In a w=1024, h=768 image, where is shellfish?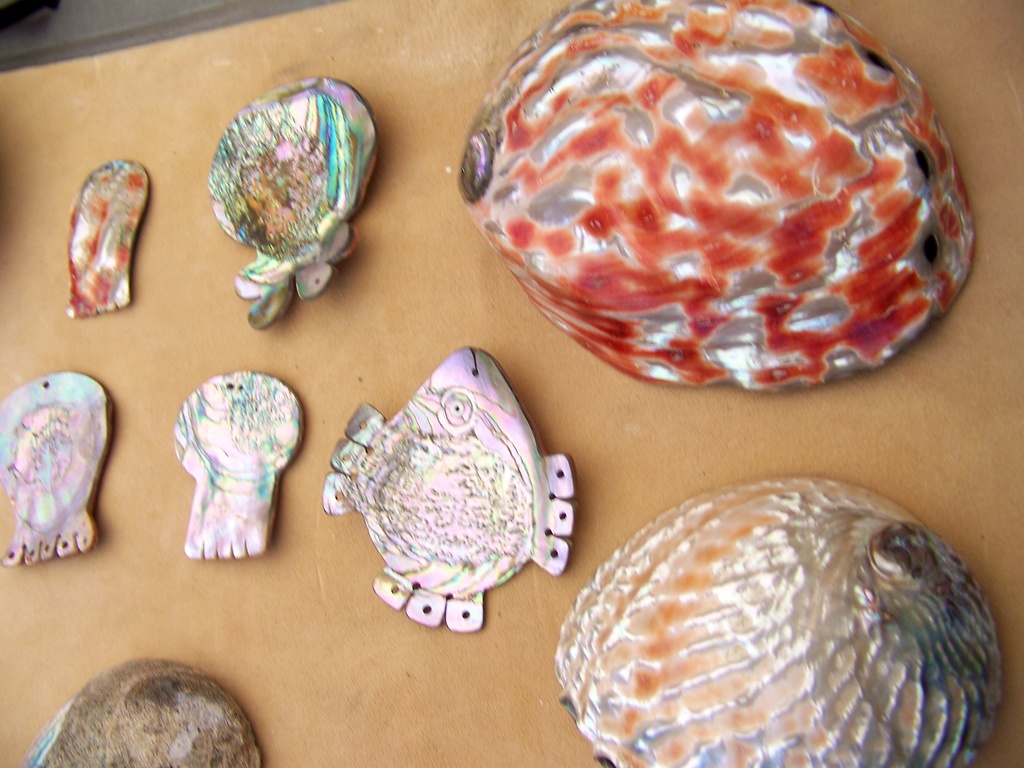
207 74 388 342.
